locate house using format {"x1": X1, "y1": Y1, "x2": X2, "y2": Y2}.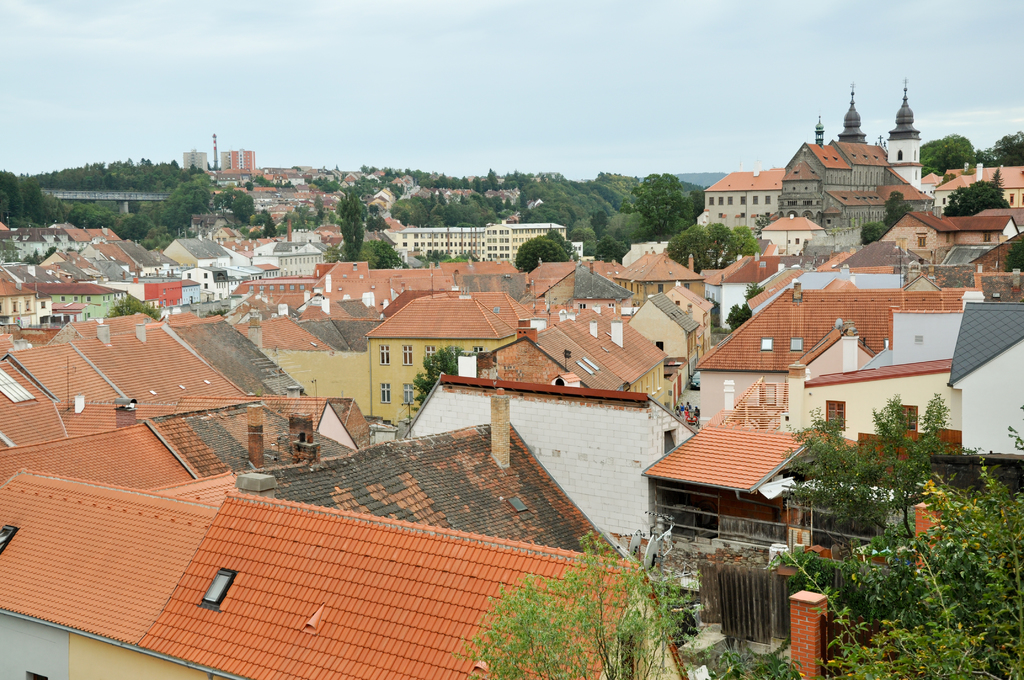
{"x1": 343, "y1": 166, "x2": 380, "y2": 184}.
